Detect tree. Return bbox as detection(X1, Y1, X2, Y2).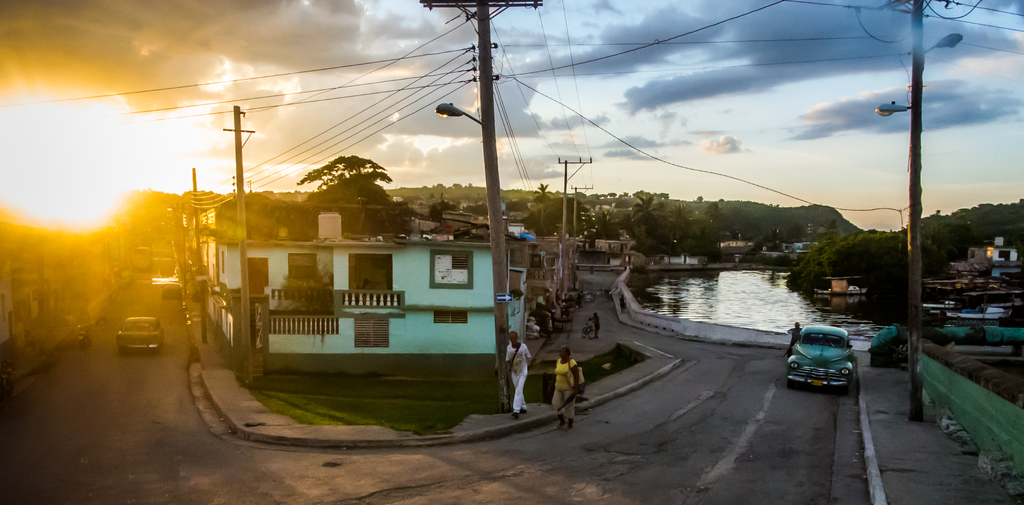
detection(664, 202, 697, 243).
